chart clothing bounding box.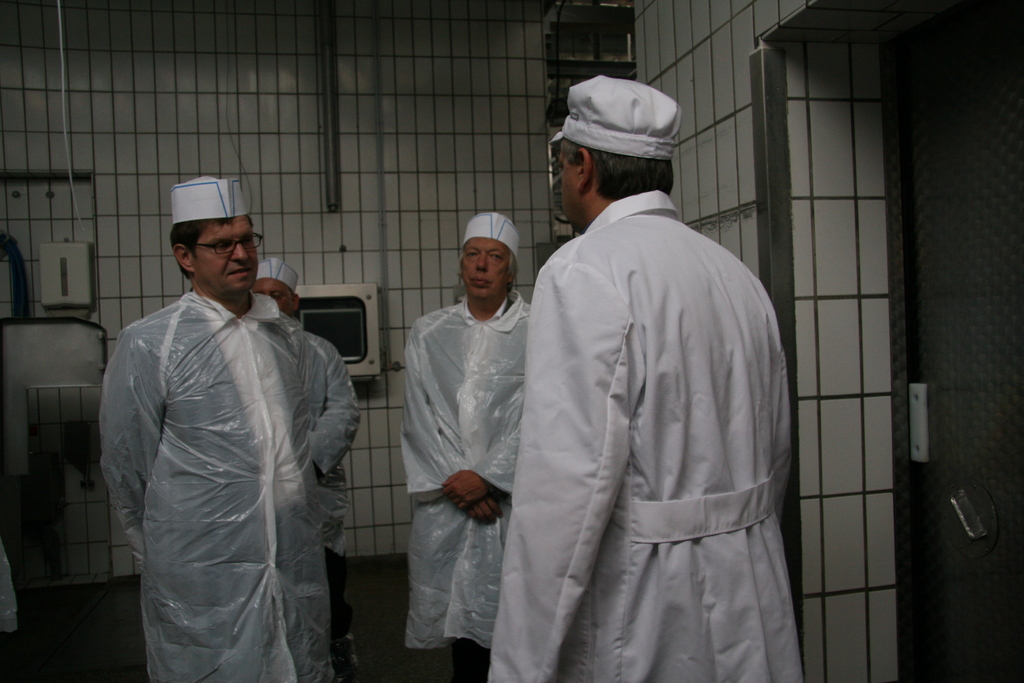
Charted: <box>86,235,356,680</box>.
